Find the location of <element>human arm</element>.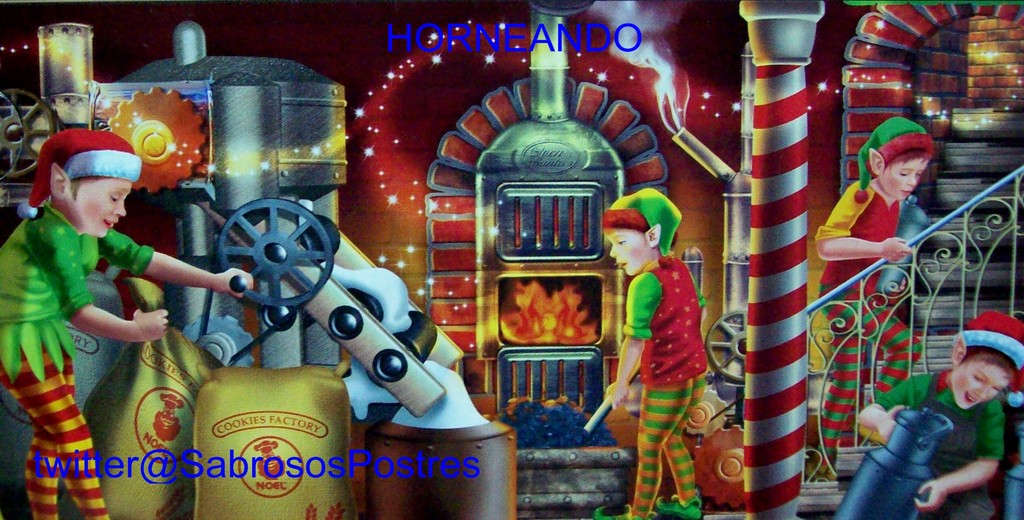
Location: [602, 273, 669, 408].
